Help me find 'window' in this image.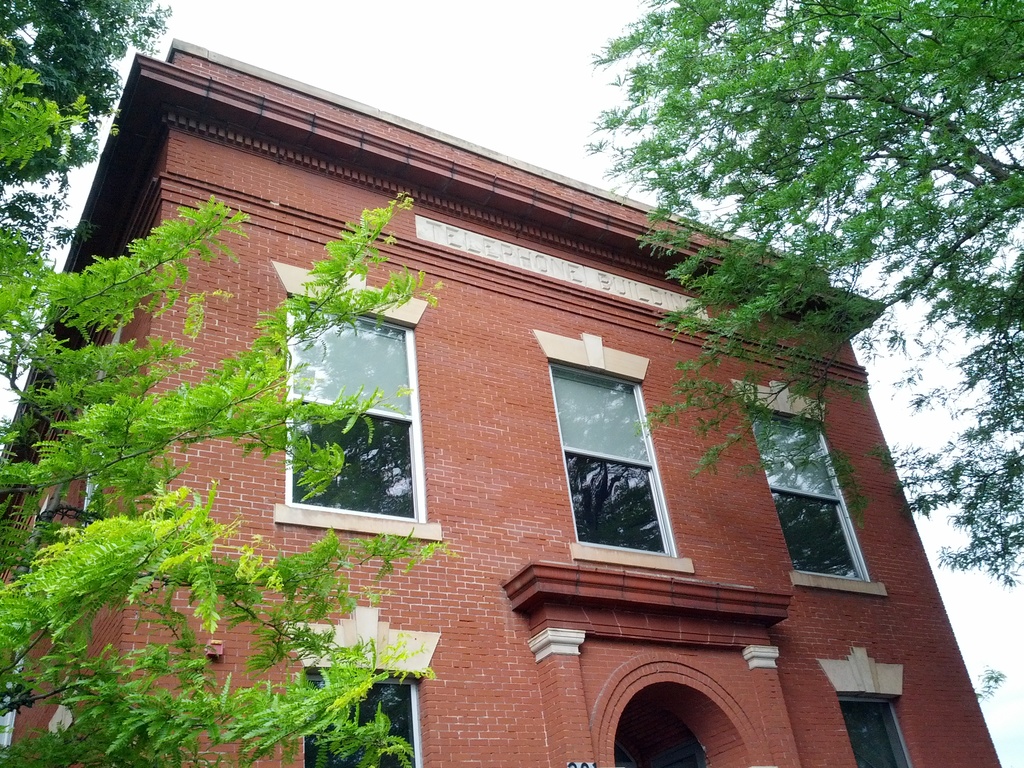
Found it: 270/258/438/545.
